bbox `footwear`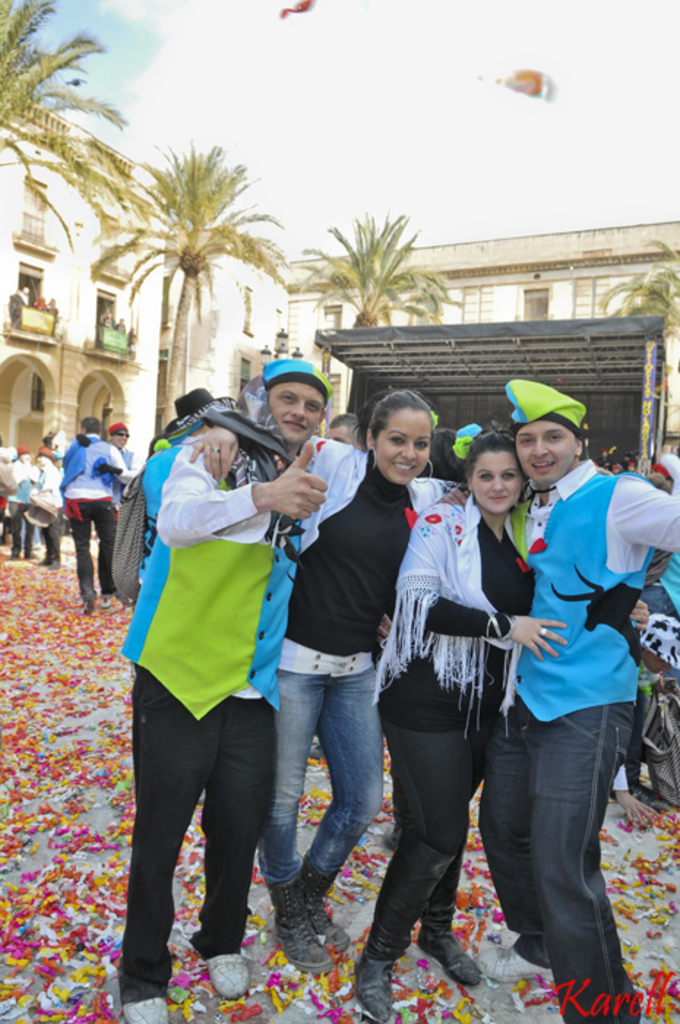
{"left": 310, "top": 734, "right": 326, "bottom": 756}
